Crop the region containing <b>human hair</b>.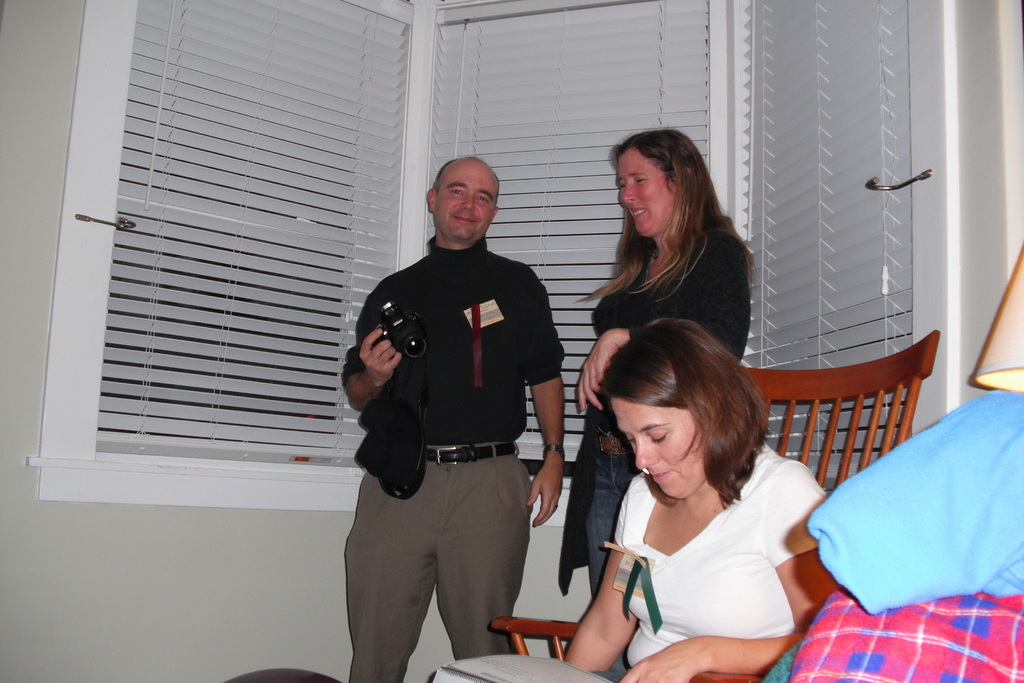
Crop region: 570, 128, 759, 306.
